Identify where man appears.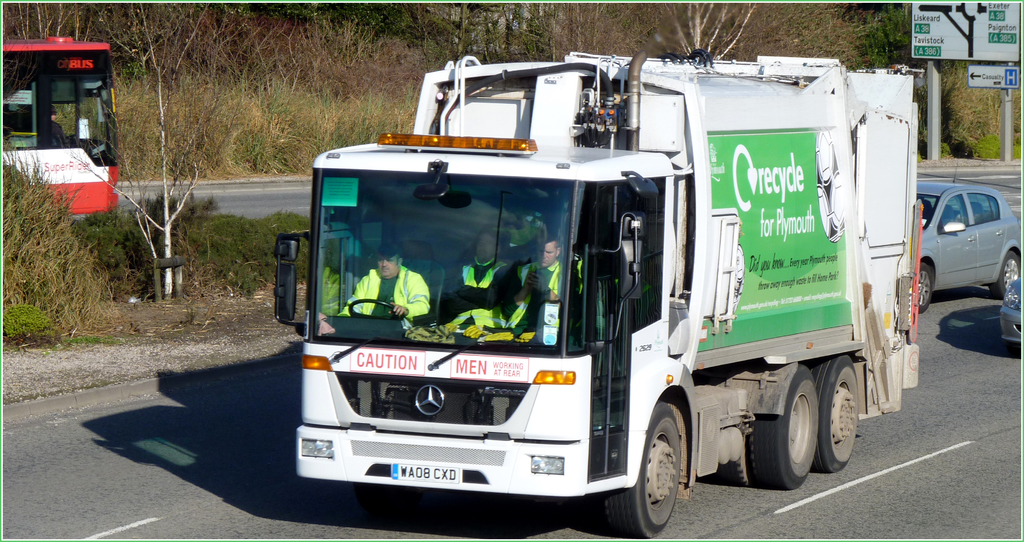
Appears at bbox=(336, 240, 432, 329).
